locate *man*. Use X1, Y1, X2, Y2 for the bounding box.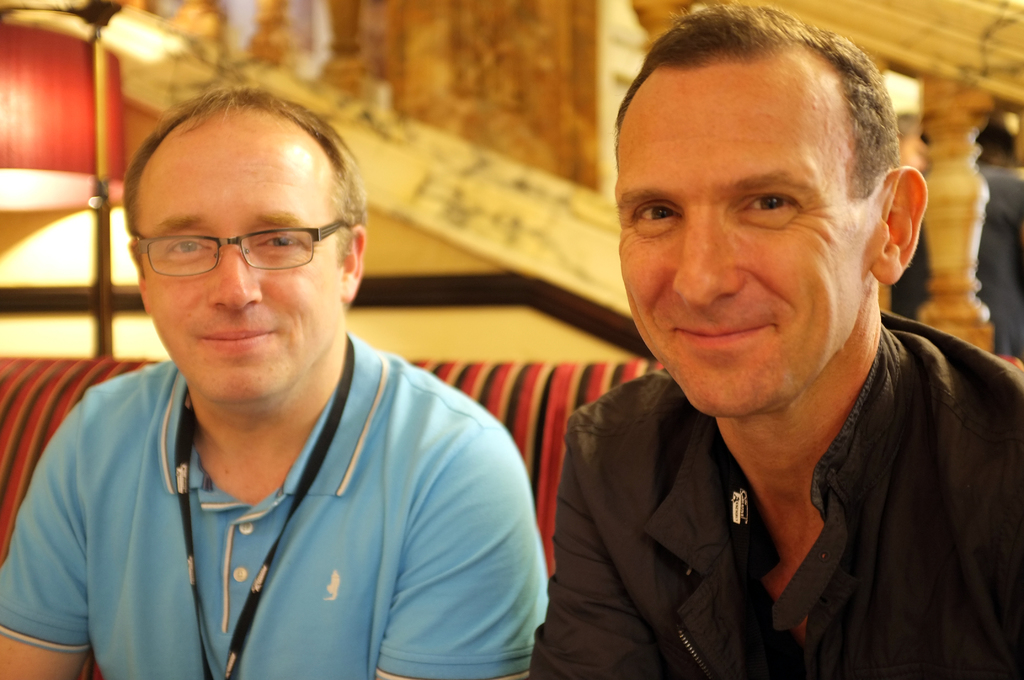
474, 38, 1023, 665.
